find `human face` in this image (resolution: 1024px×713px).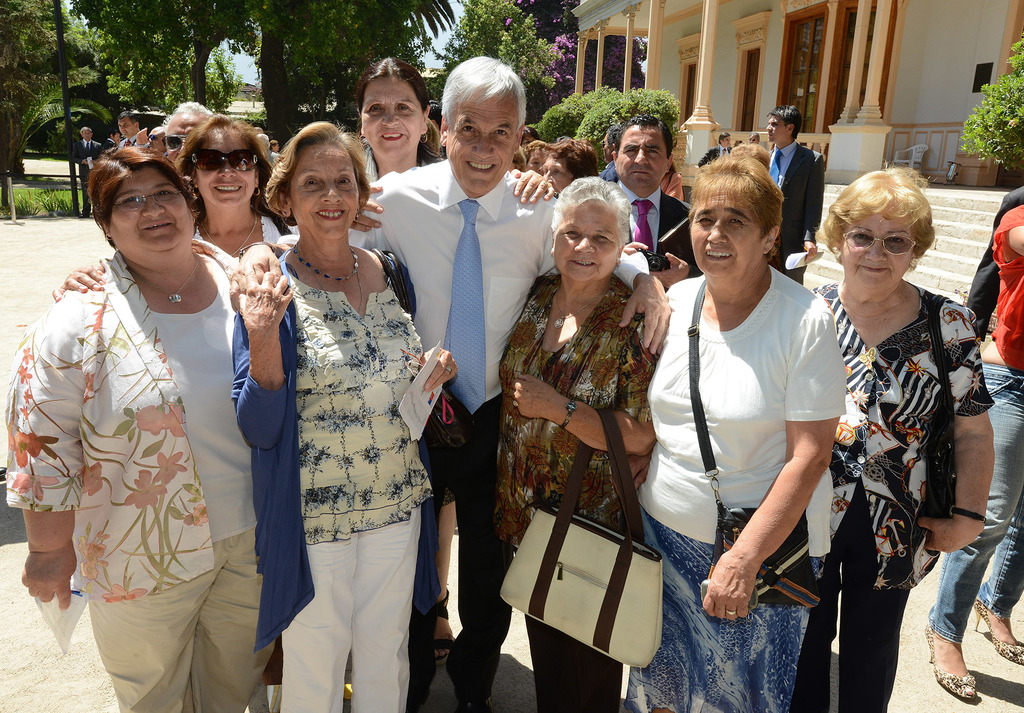
<bbox>291, 133, 356, 237</bbox>.
